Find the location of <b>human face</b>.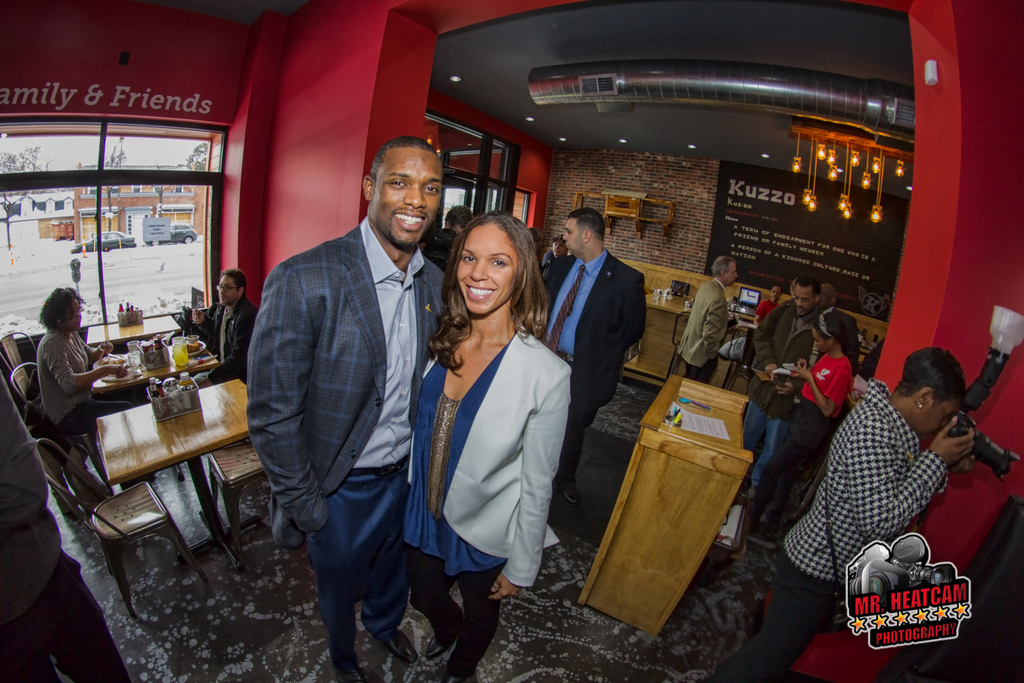
Location: locate(218, 274, 236, 302).
